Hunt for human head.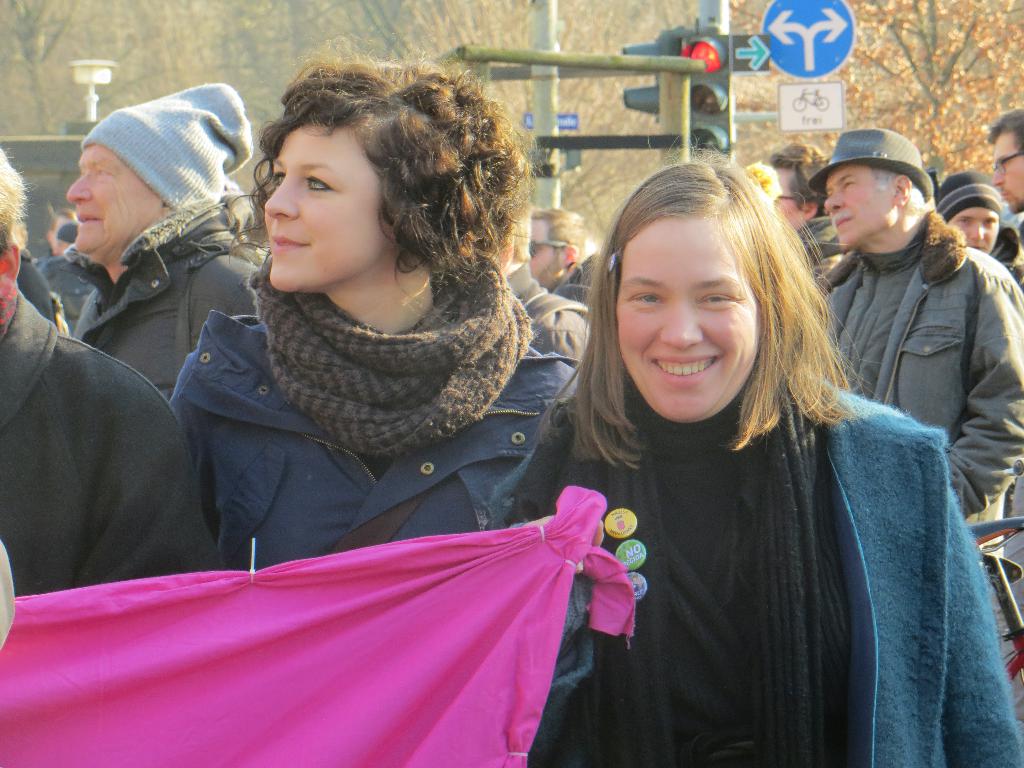
Hunted down at [x1=824, y1=131, x2=923, y2=252].
